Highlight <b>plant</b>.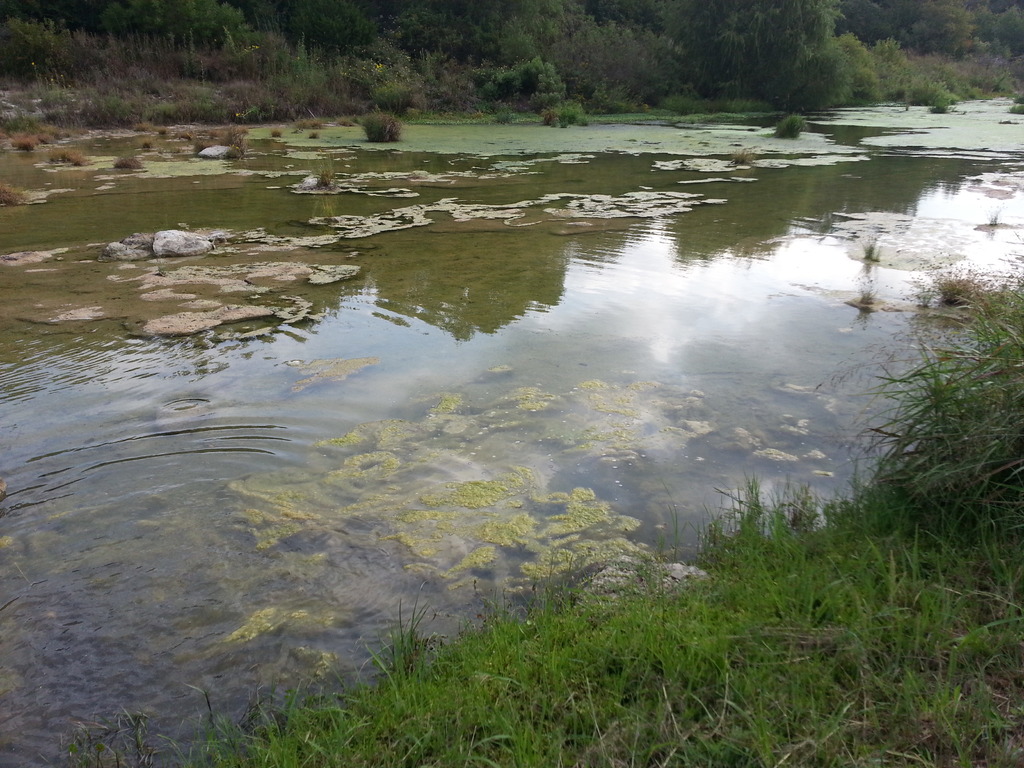
Highlighted region: Rect(361, 108, 409, 142).
